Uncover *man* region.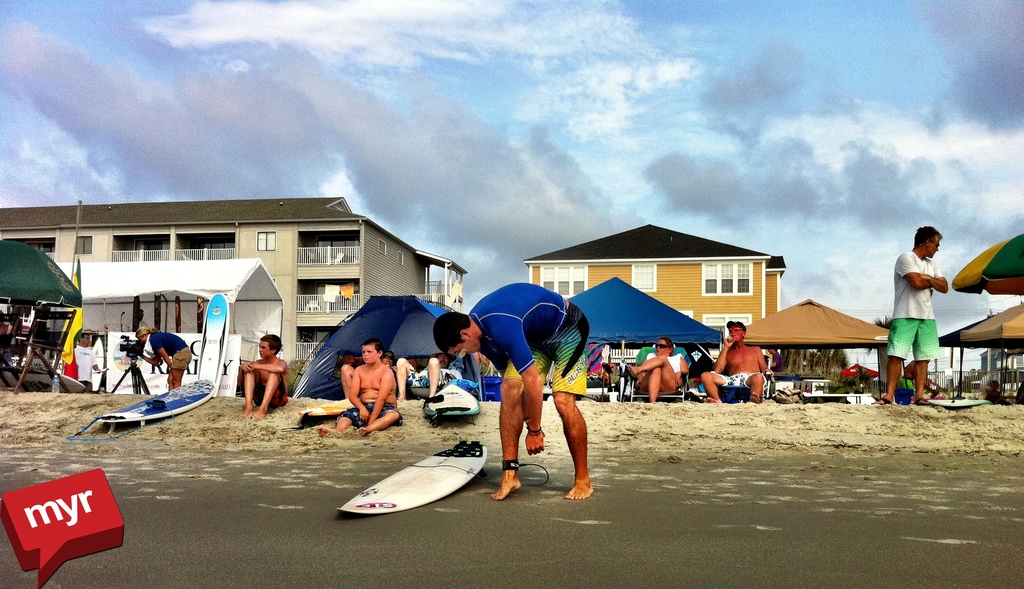
Uncovered: x1=72, y1=327, x2=99, y2=390.
